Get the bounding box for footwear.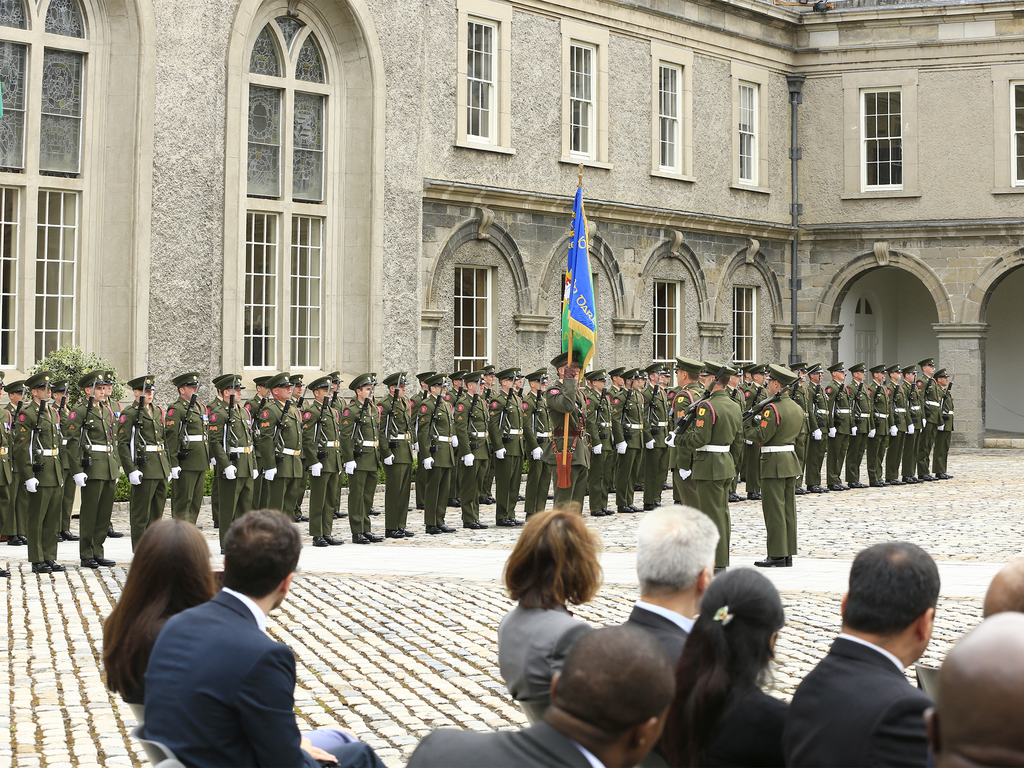
<box>32,556,62,573</box>.
